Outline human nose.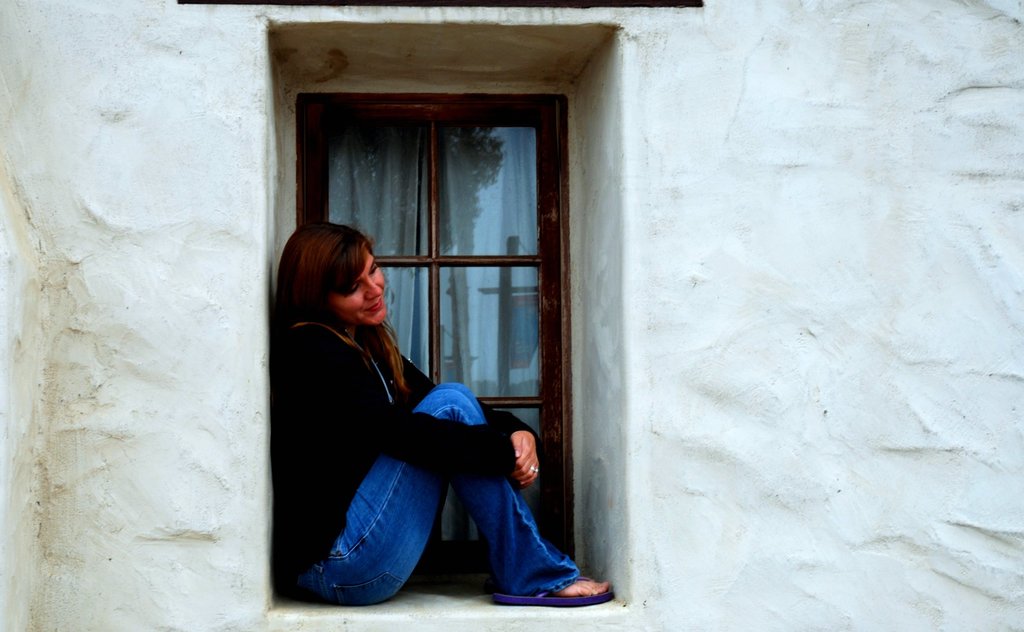
Outline: box(365, 275, 385, 301).
